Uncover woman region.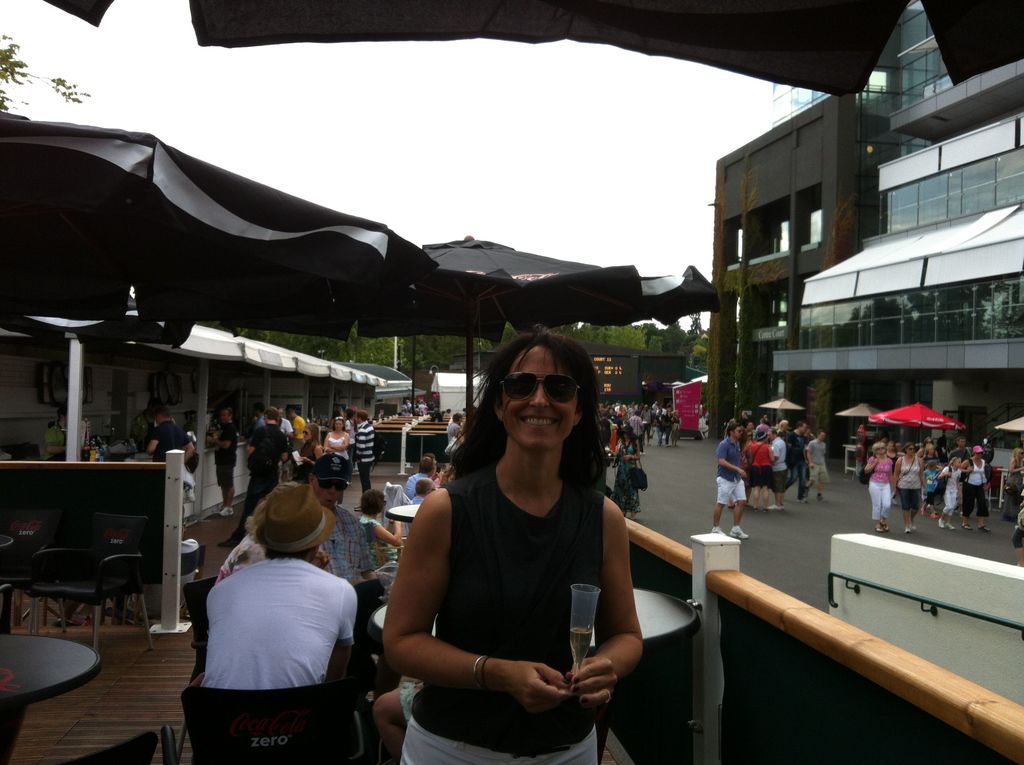
Uncovered: [left=614, top=421, right=644, bottom=522].
